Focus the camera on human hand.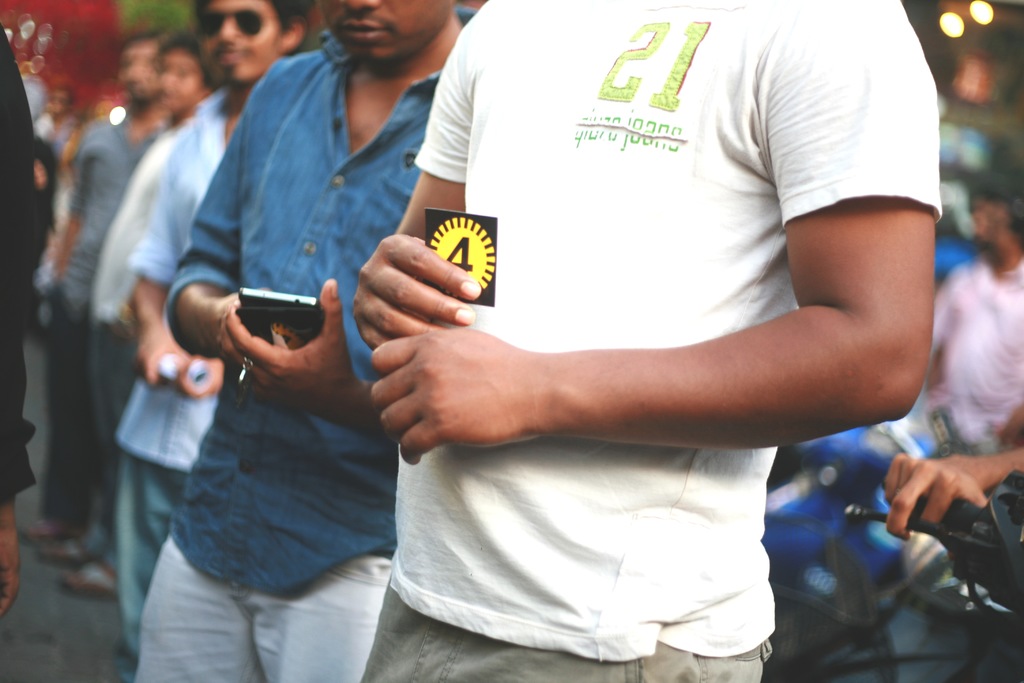
Focus region: [x1=1001, y1=408, x2=1023, y2=449].
